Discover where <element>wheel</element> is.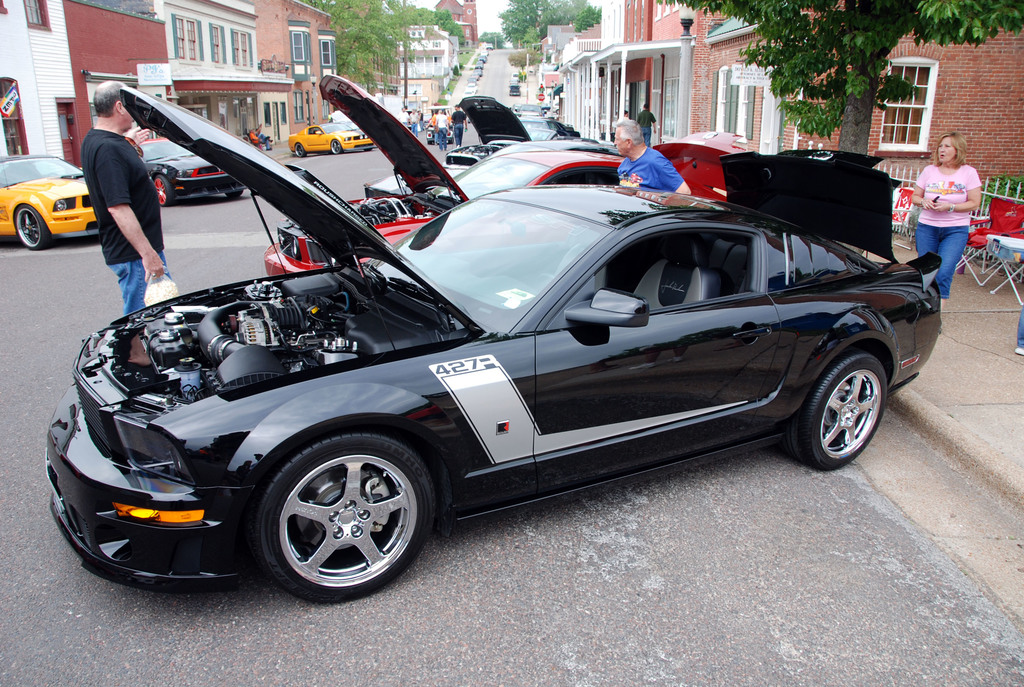
Discovered at (x1=244, y1=425, x2=428, y2=597).
